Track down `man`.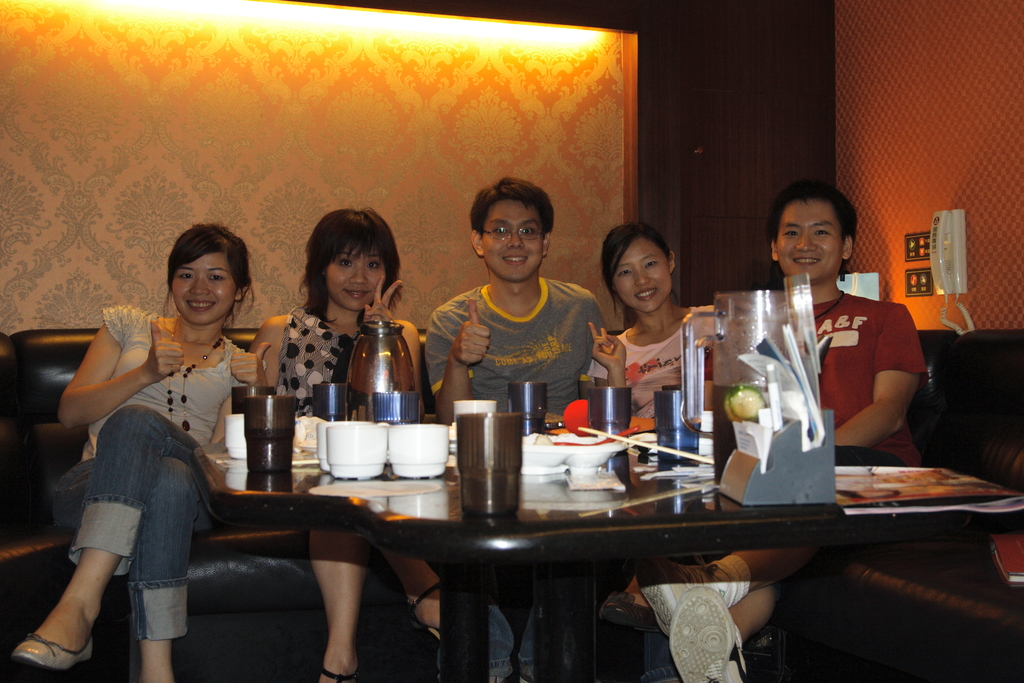
Tracked to bbox(737, 216, 952, 509).
